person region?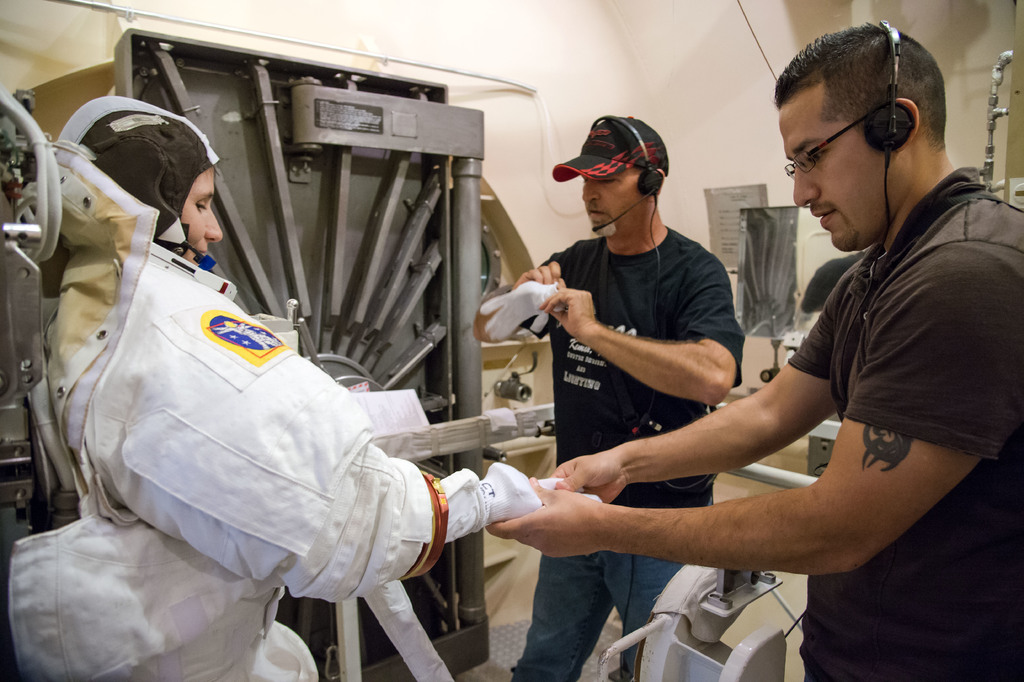
Rect(3, 96, 605, 681)
